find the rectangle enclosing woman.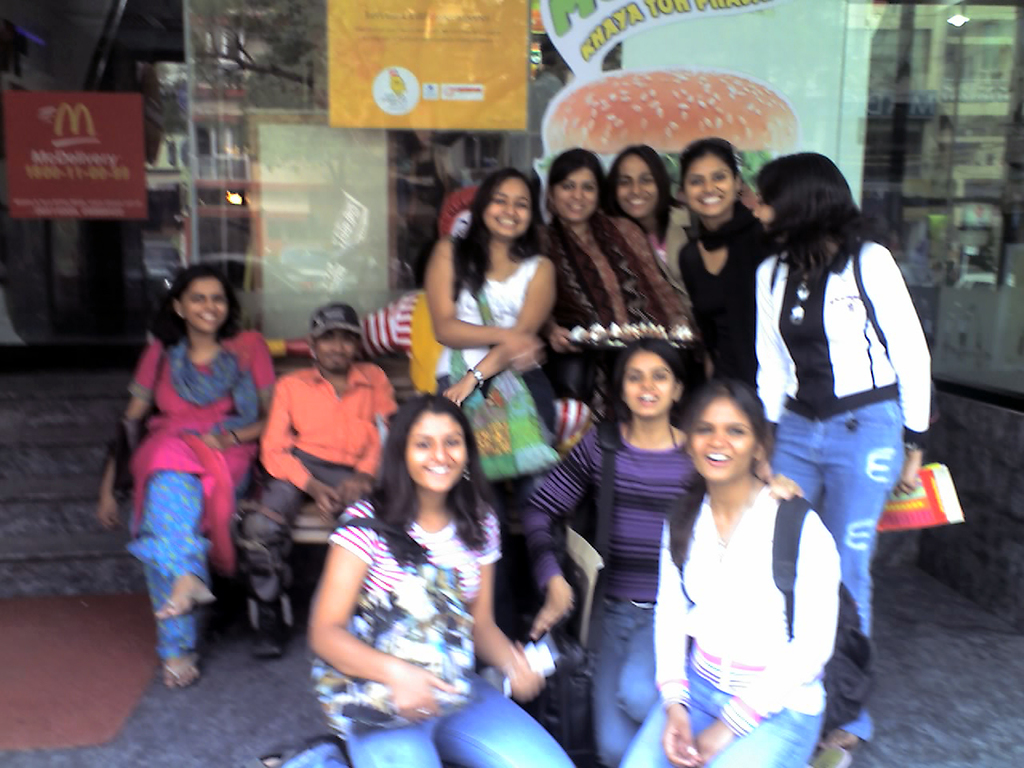
x1=749 y1=154 x2=935 y2=747.
